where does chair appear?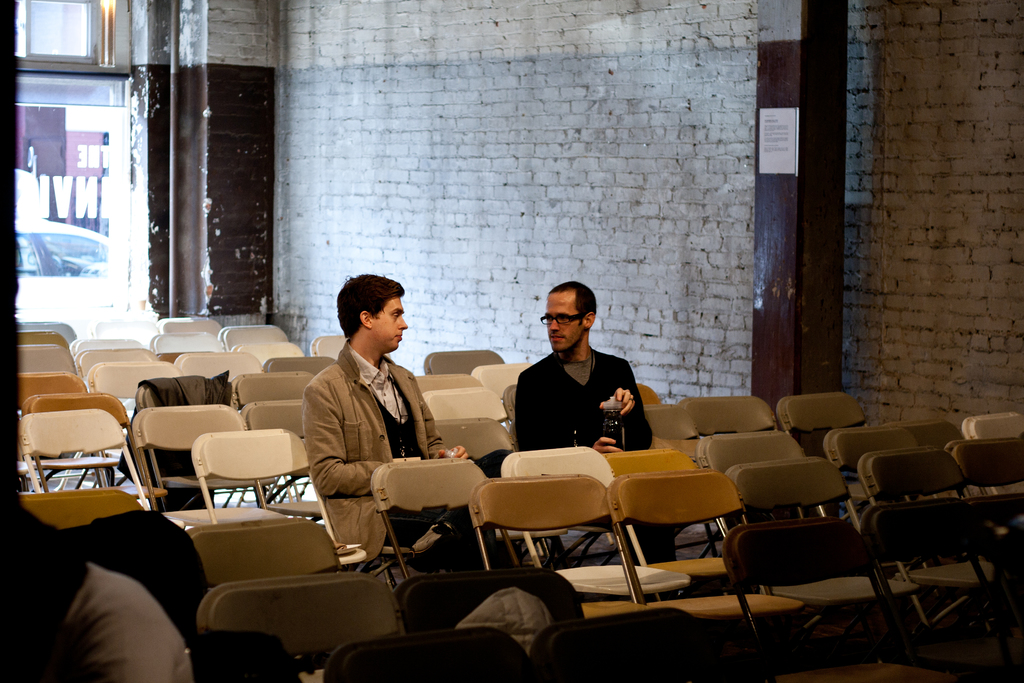
Appears at [15, 318, 80, 357].
